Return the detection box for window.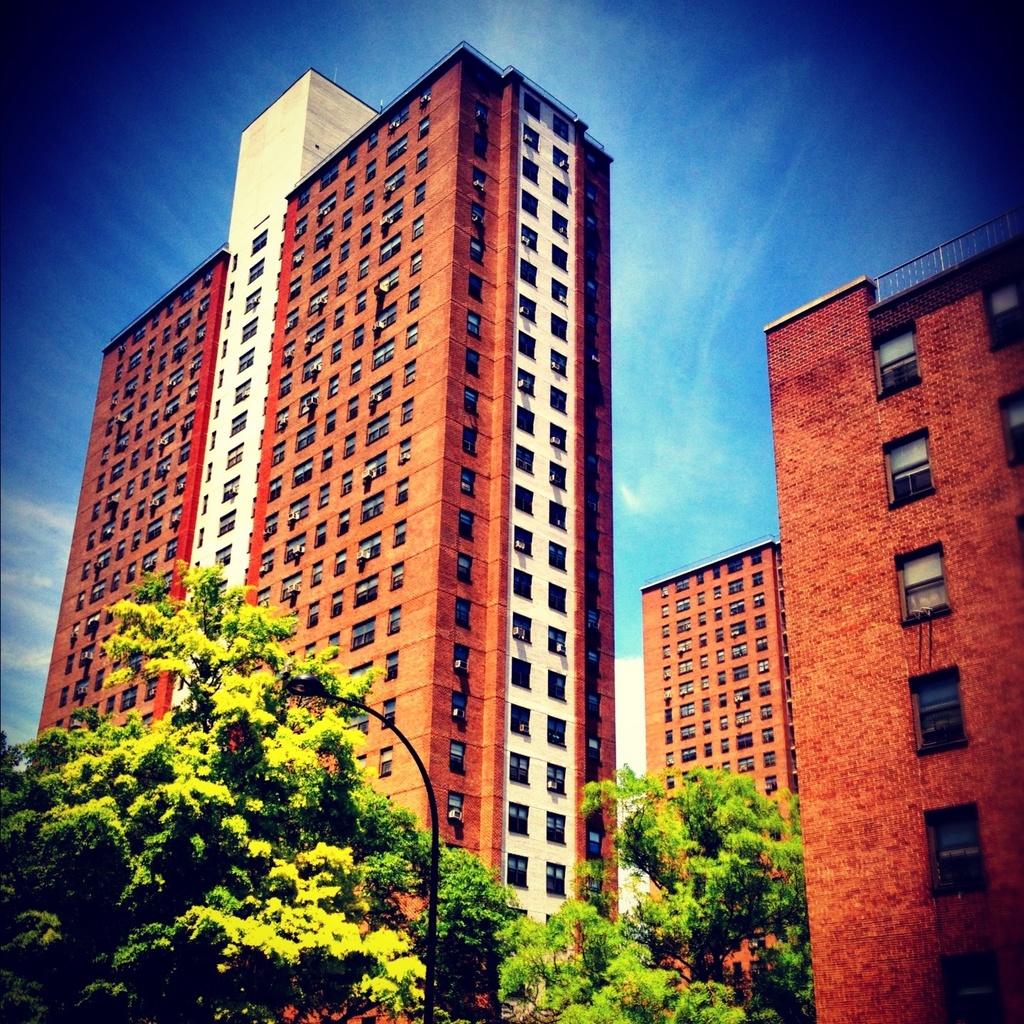
{"x1": 415, "y1": 181, "x2": 423, "y2": 206}.
